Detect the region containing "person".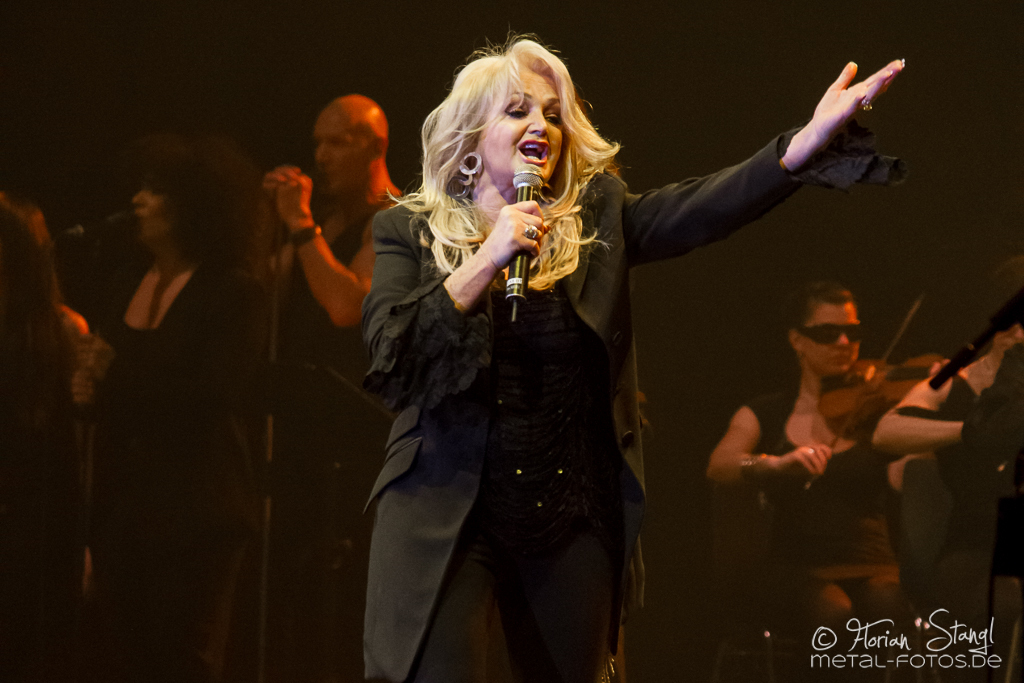
box(873, 312, 1023, 682).
